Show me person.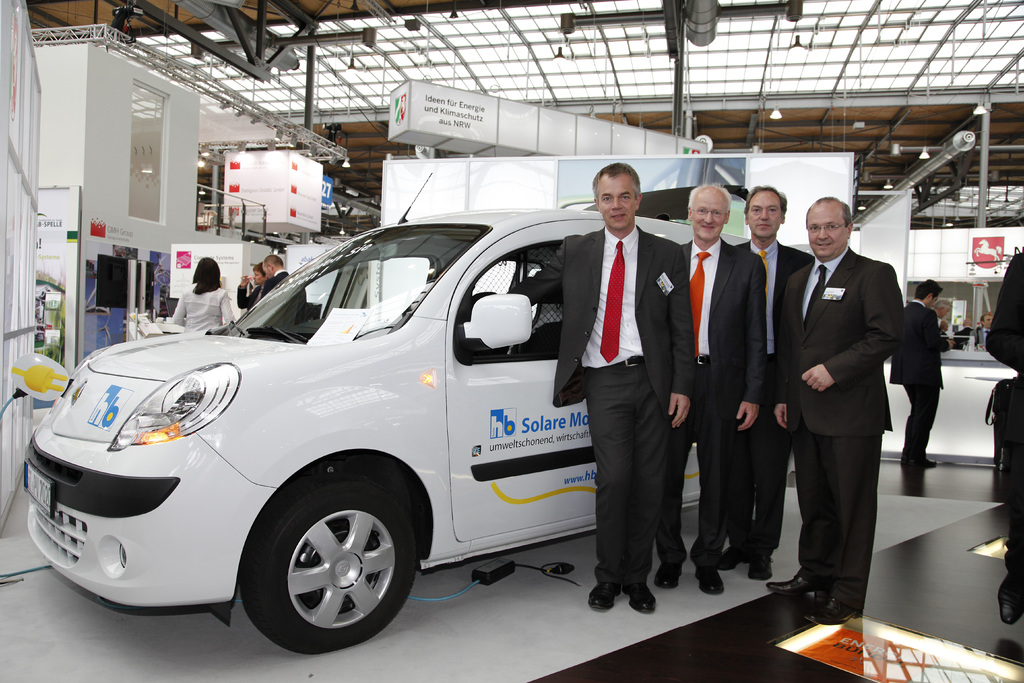
person is here: bbox(237, 265, 268, 313).
